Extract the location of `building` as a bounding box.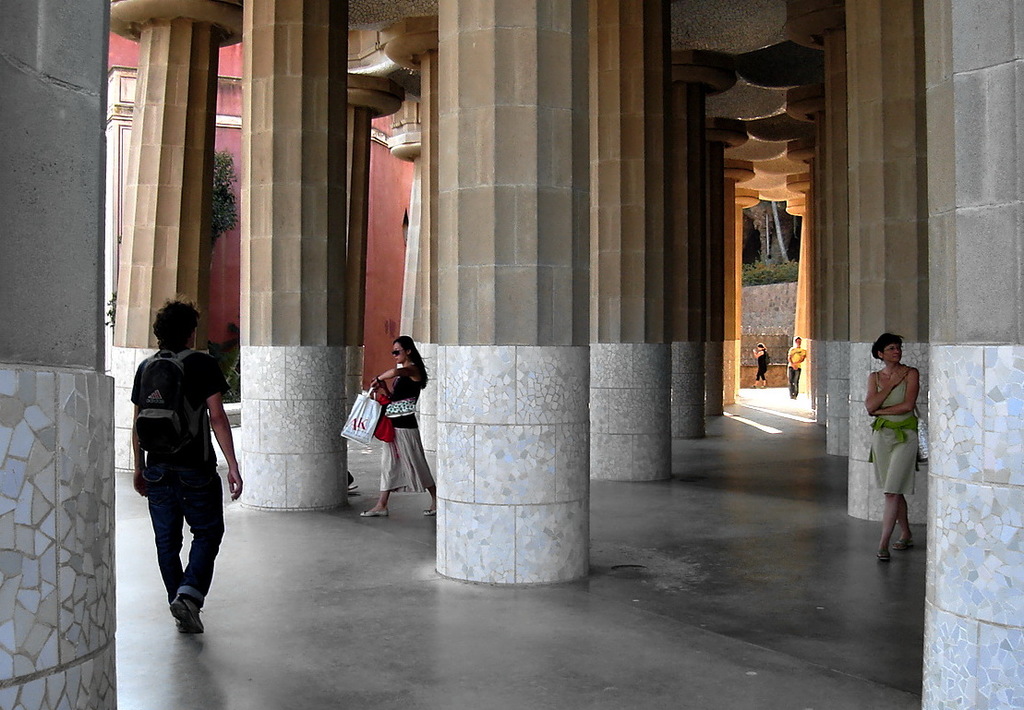
bbox=(0, 0, 1023, 709).
